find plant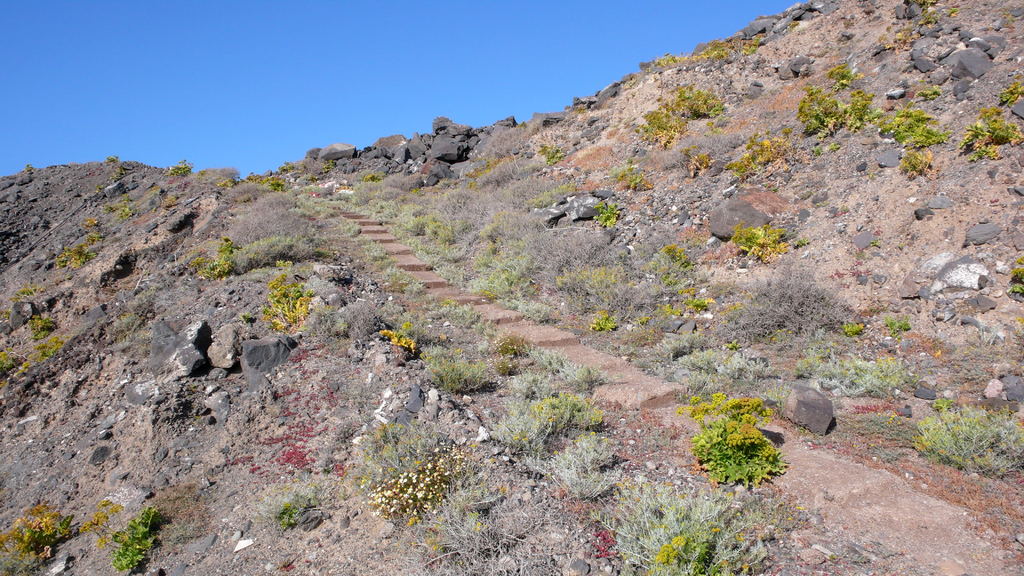
box(828, 550, 871, 566)
